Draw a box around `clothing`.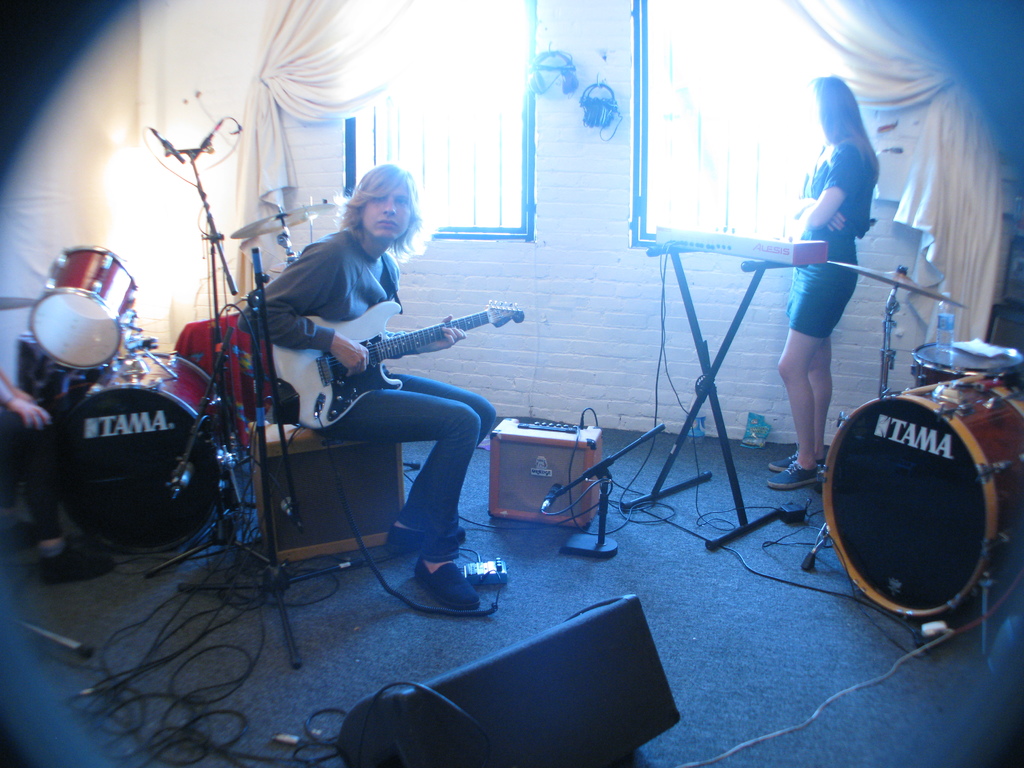
l=799, t=138, r=880, b=346.
